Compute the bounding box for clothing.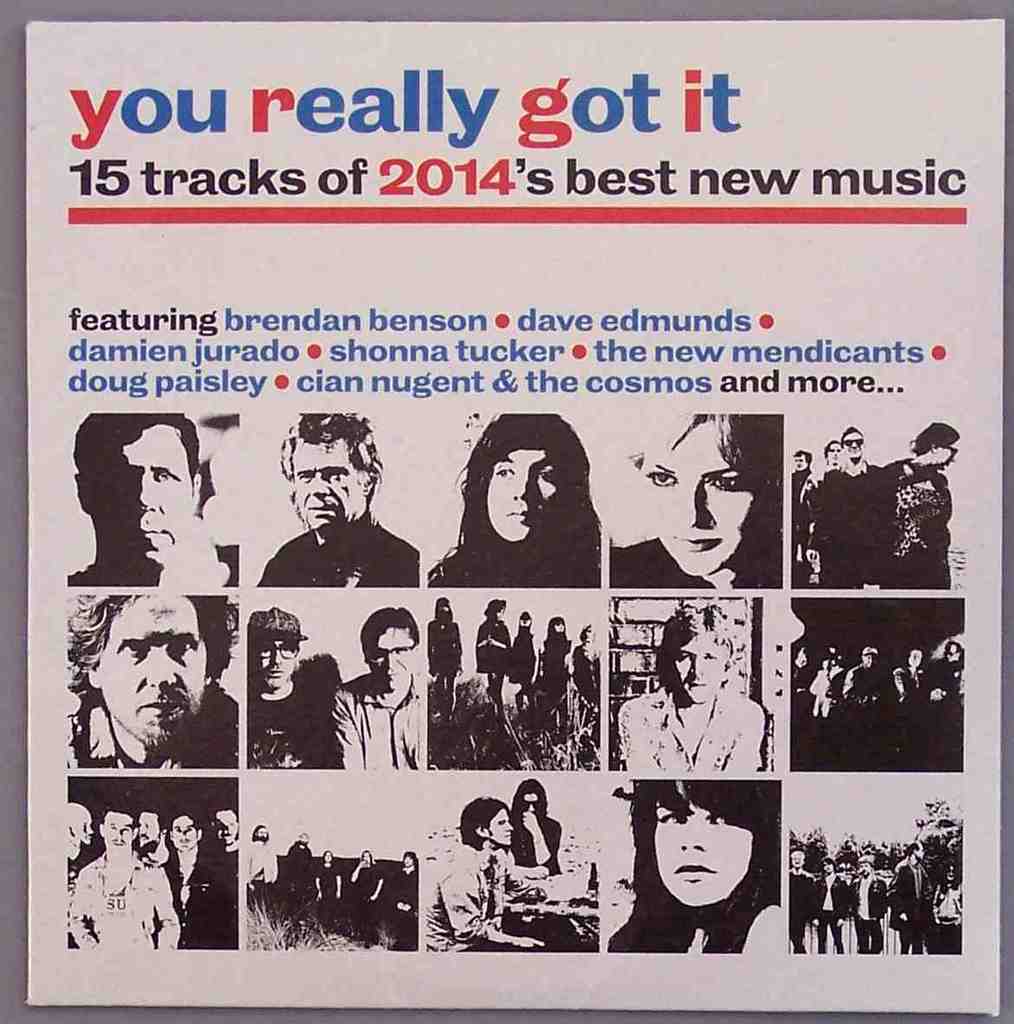
(614, 690, 762, 767).
